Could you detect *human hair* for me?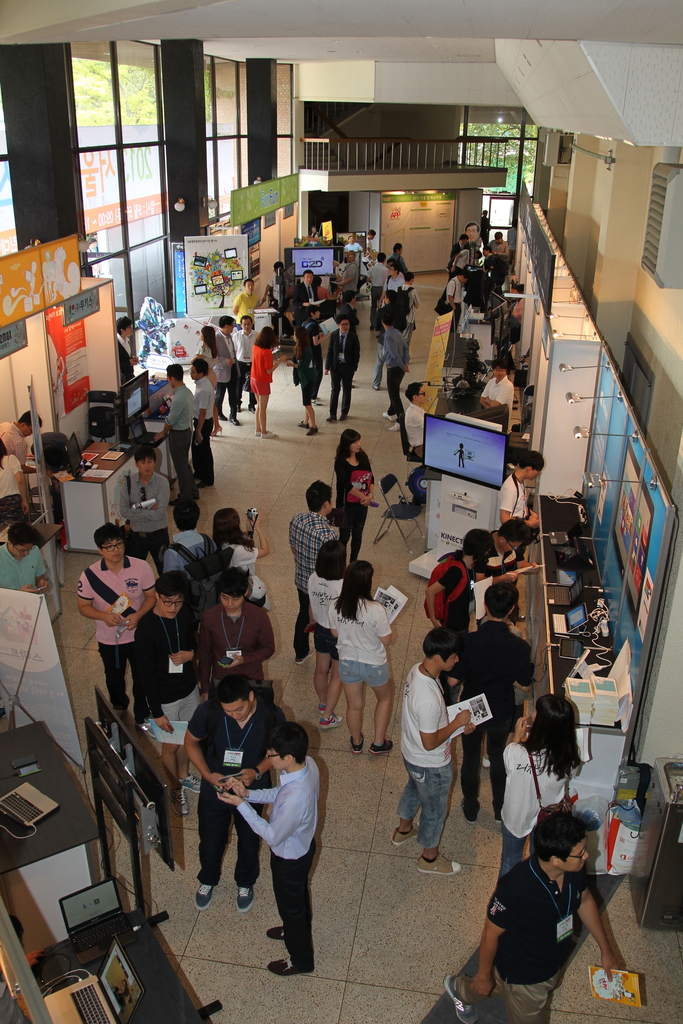
Detection result: (215,562,246,593).
